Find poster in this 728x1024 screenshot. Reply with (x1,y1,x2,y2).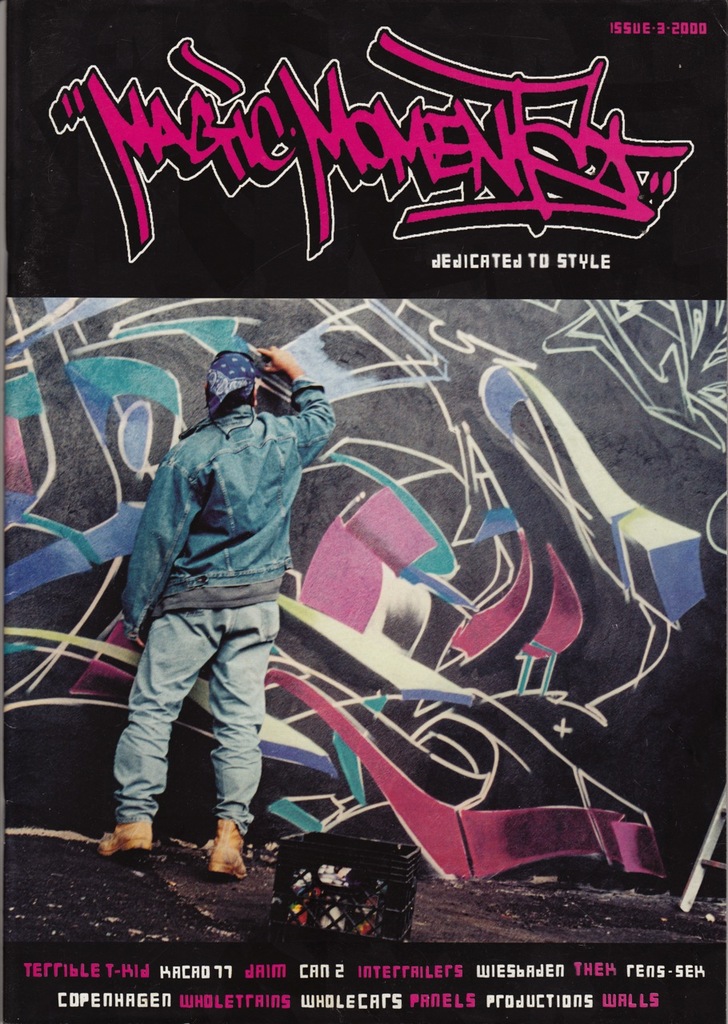
(0,0,727,1023).
